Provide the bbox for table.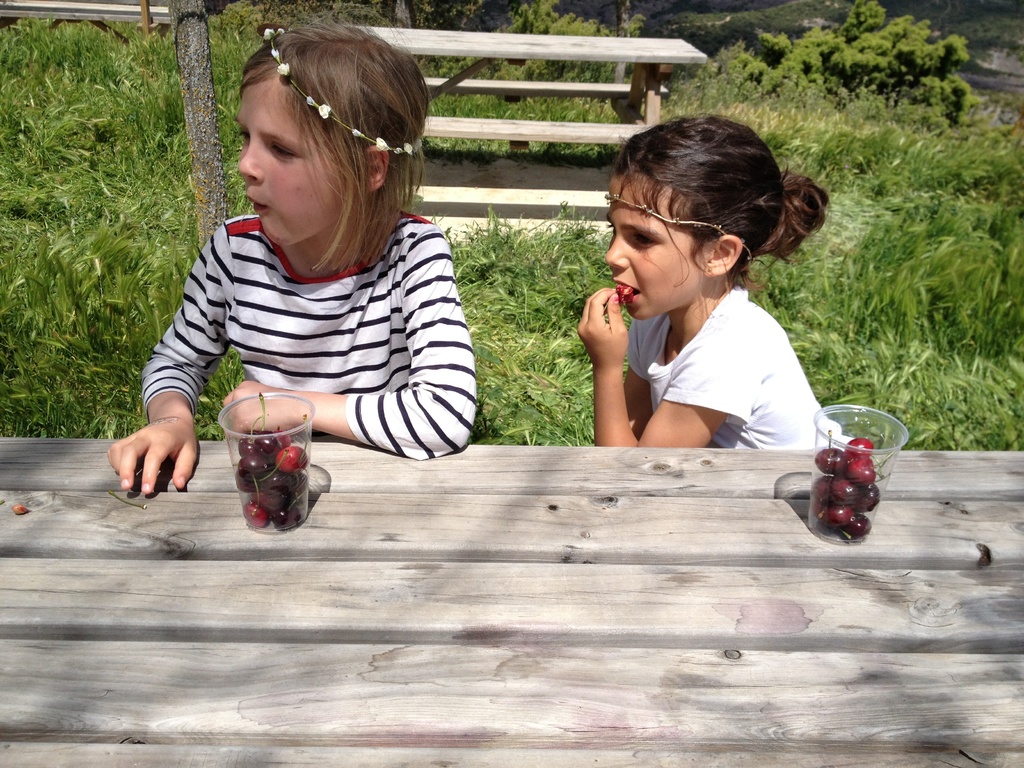
Rect(350, 32, 710, 132).
